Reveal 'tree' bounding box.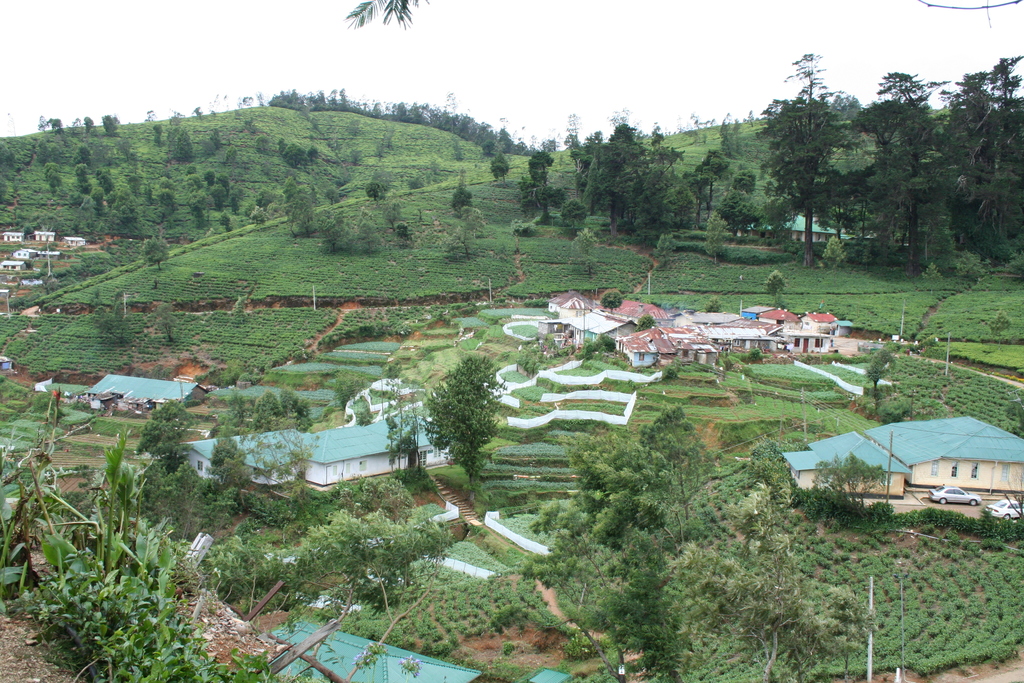
Revealed: 879 399 911 425.
